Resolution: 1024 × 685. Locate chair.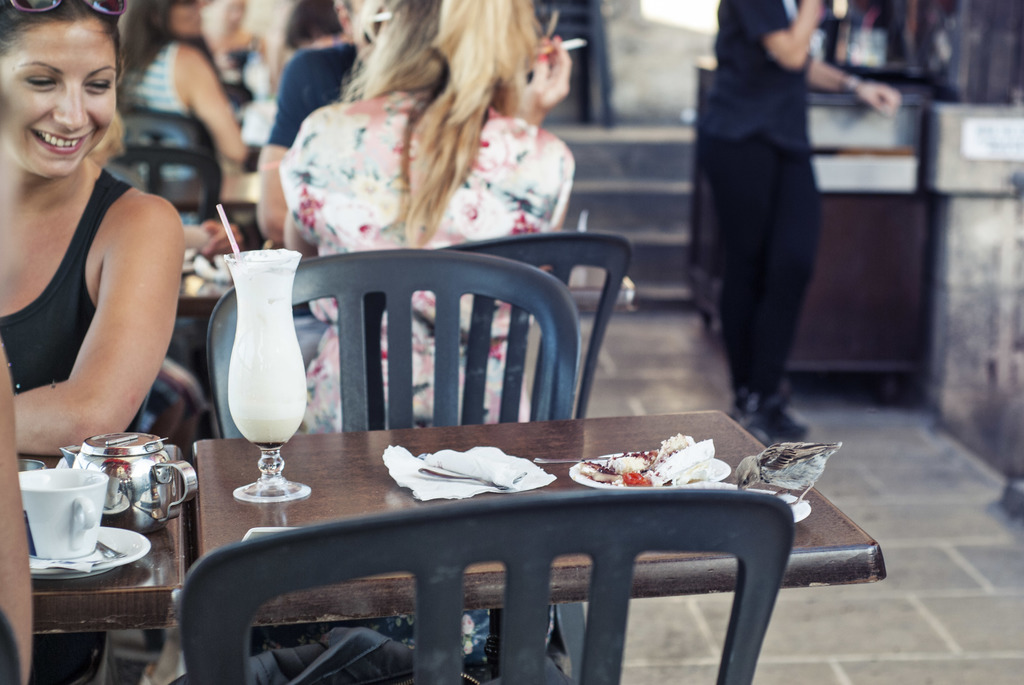
x1=114, y1=105, x2=218, y2=178.
